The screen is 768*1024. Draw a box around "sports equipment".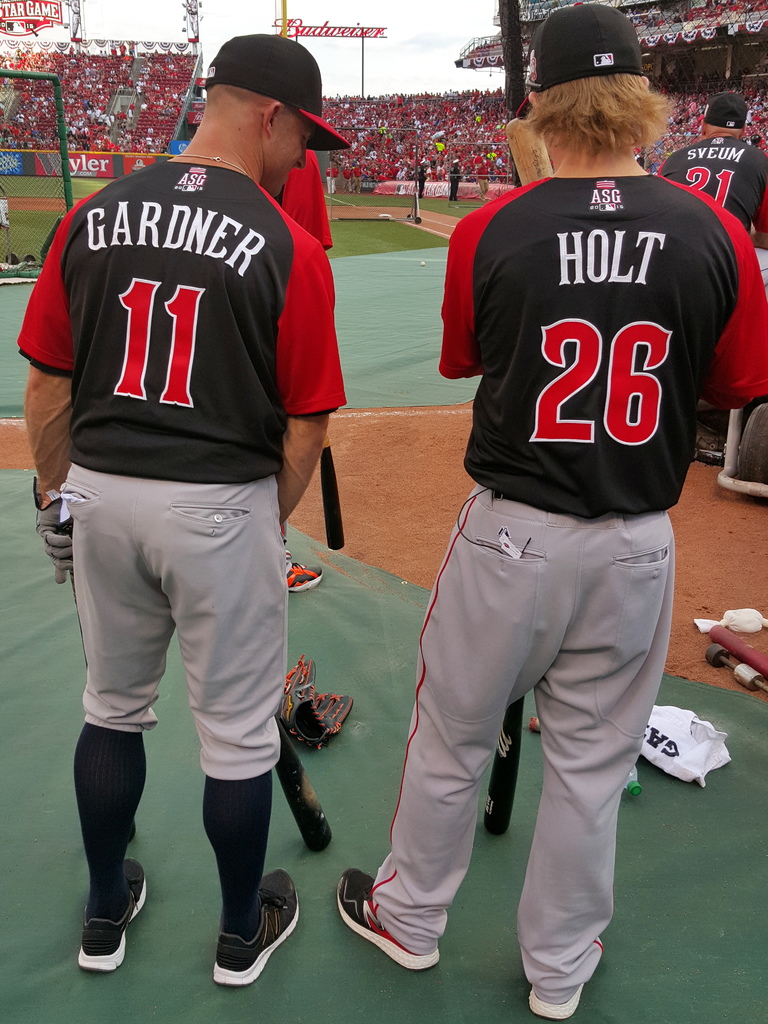
<region>508, 111, 555, 183</region>.
